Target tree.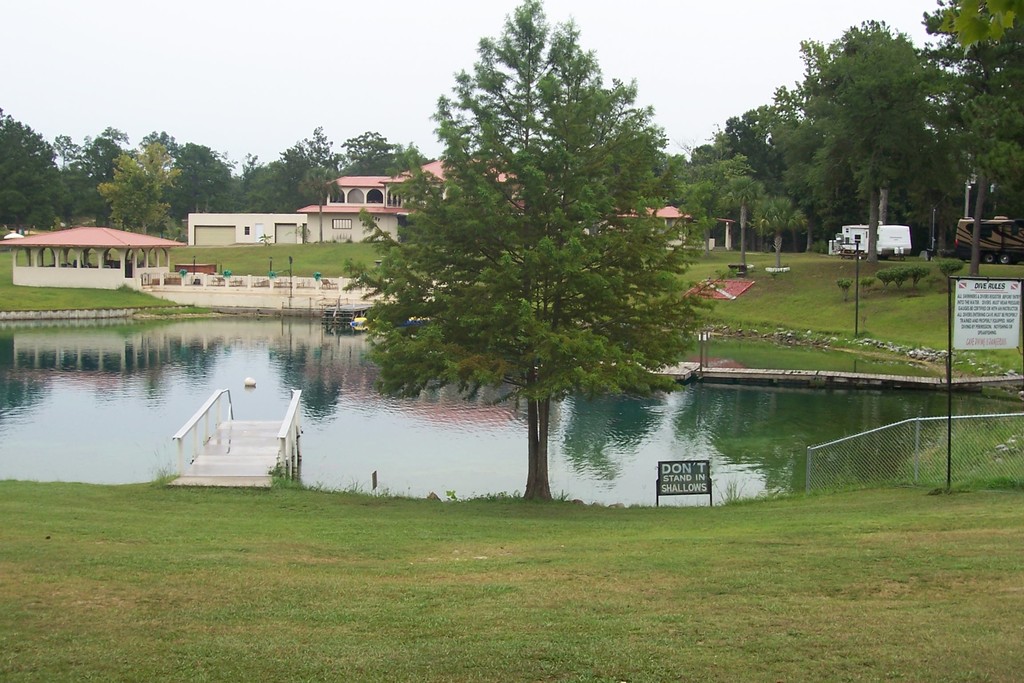
Target region: crop(0, 104, 73, 233).
